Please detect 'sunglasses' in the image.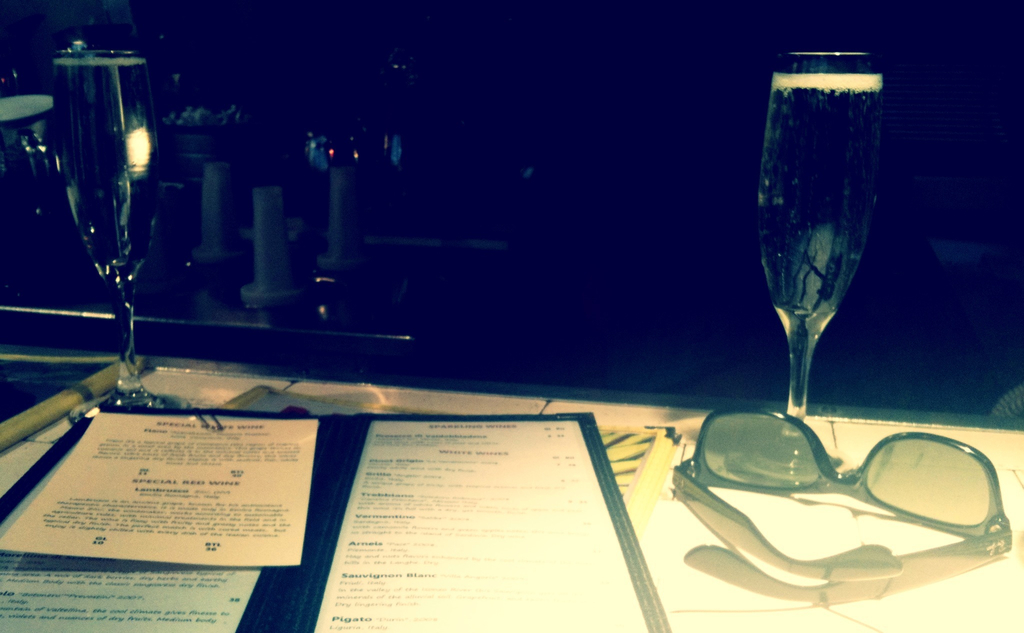
detection(669, 404, 1012, 605).
